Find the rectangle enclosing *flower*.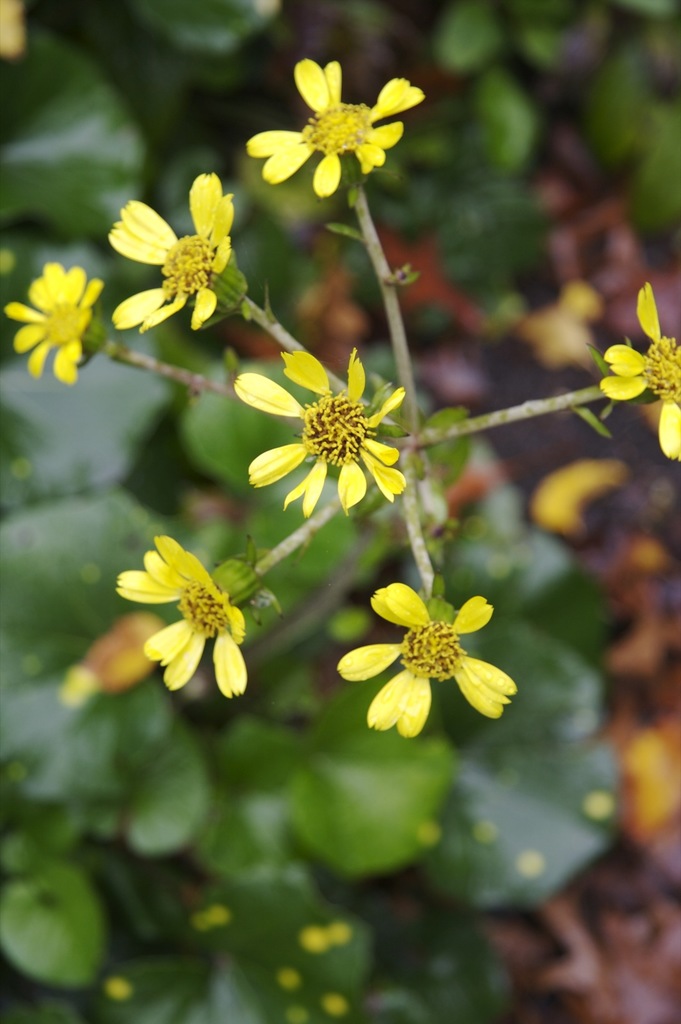
[x1=104, y1=980, x2=137, y2=1003].
